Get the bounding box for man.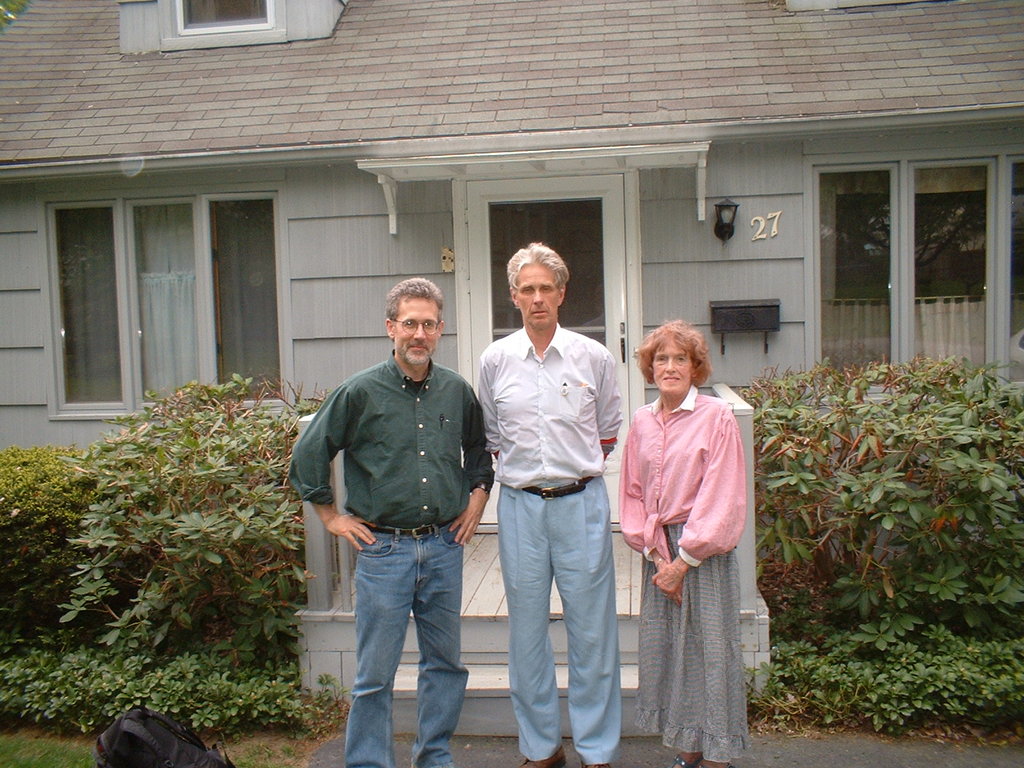
[left=483, top=241, right=627, bottom=767].
